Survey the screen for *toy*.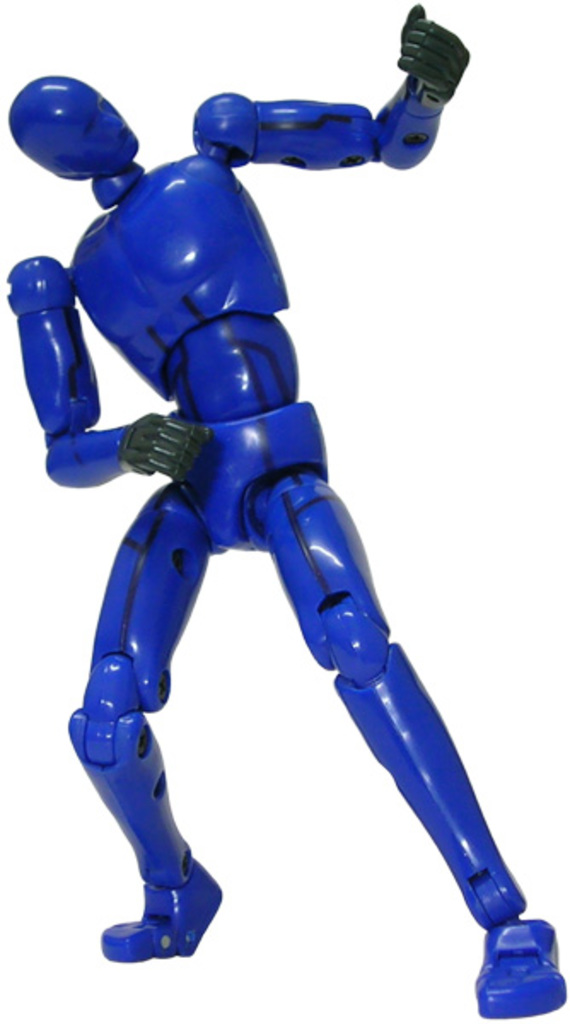
Survey found: (2,0,568,1022).
